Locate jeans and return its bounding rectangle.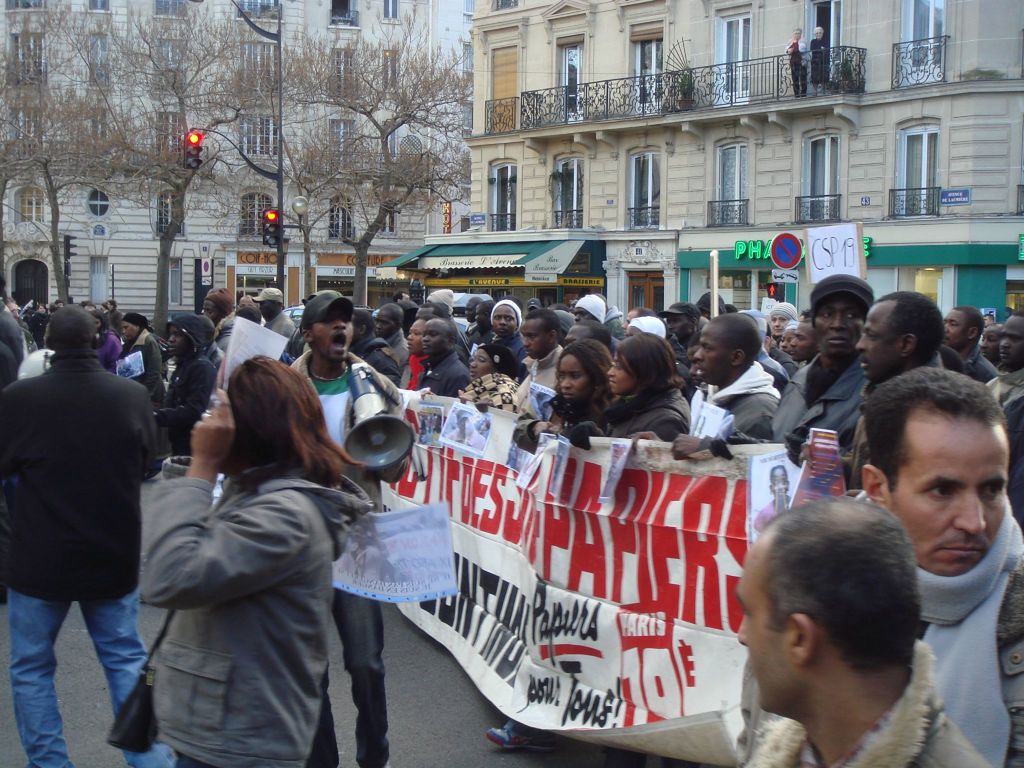
Rect(19, 570, 146, 746).
